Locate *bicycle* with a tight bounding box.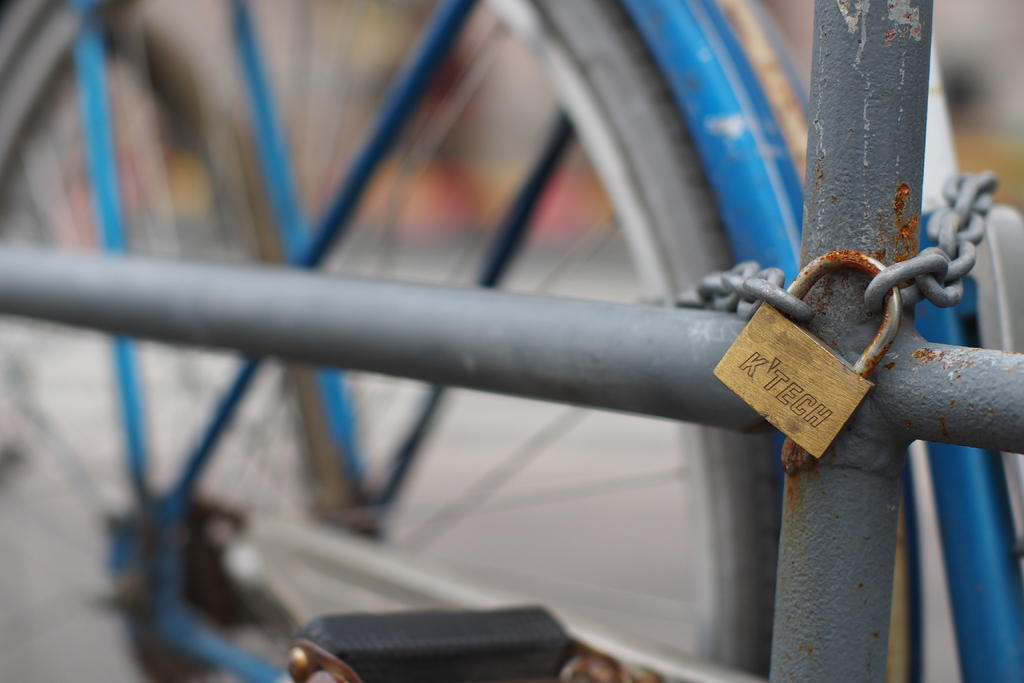
crop(84, 0, 1017, 660).
